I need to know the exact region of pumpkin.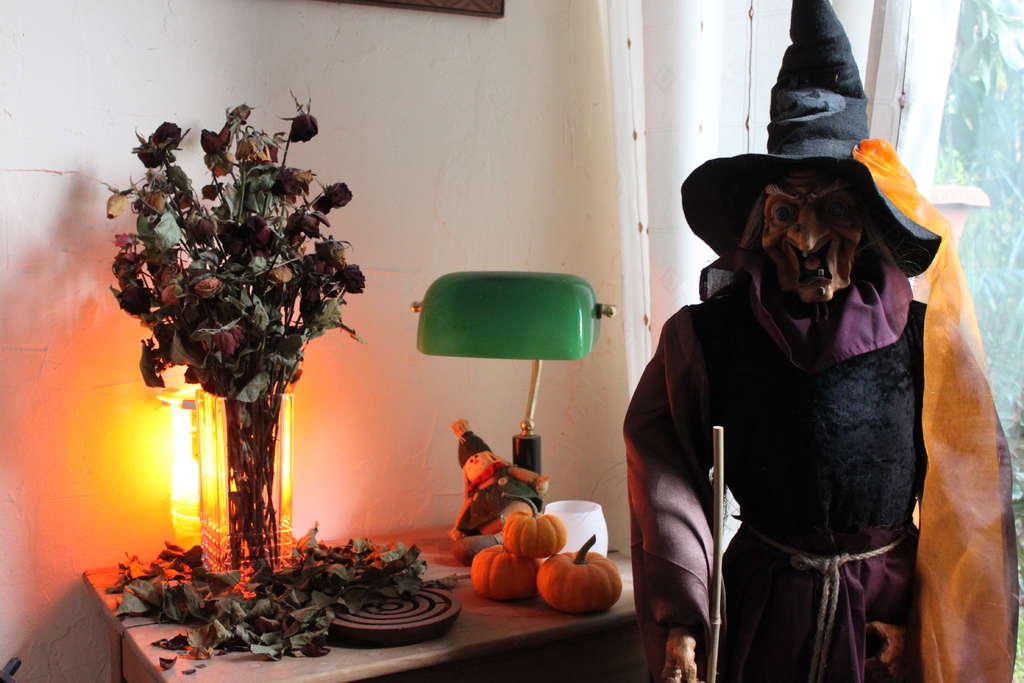
Region: [535,536,624,614].
